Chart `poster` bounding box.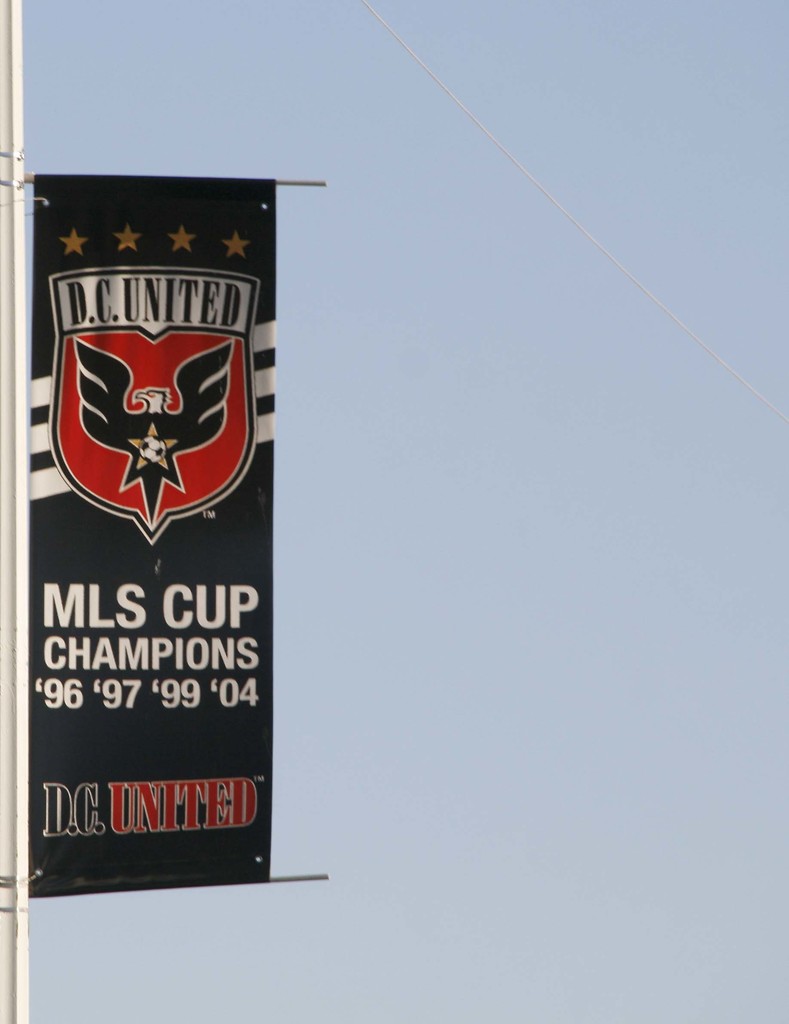
Charted: locate(31, 171, 278, 897).
